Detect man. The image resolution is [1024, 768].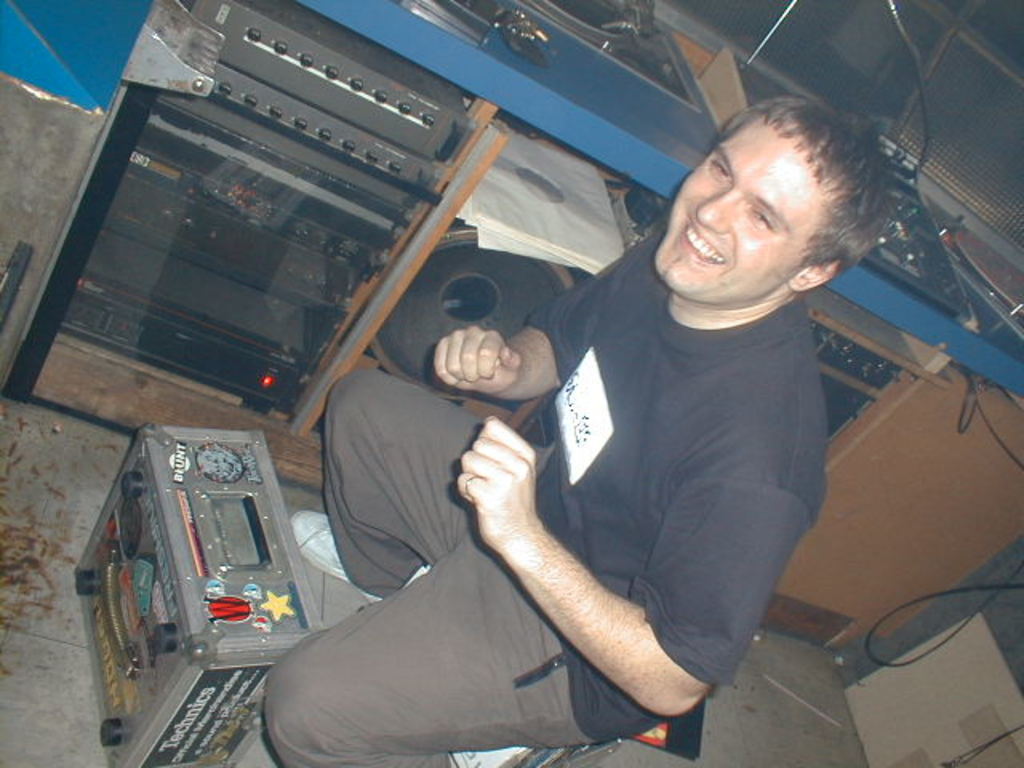
259:72:862:750.
